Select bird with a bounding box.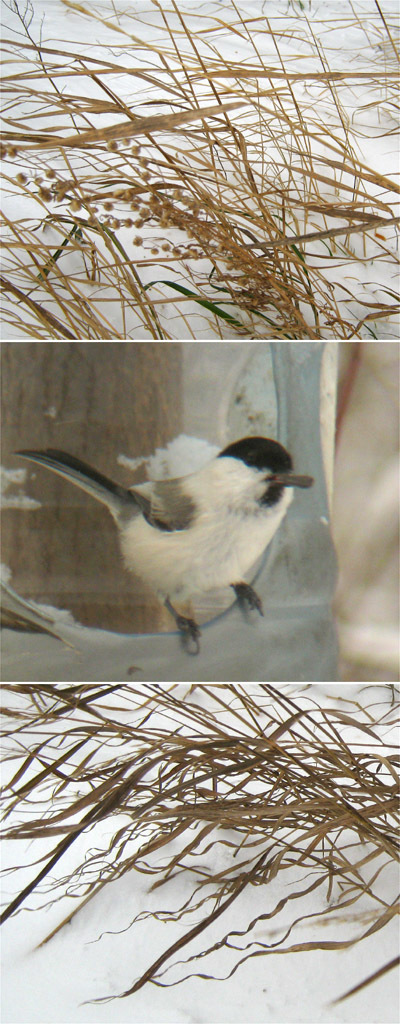
<bbox>12, 431, 320, 640</bbox>.
